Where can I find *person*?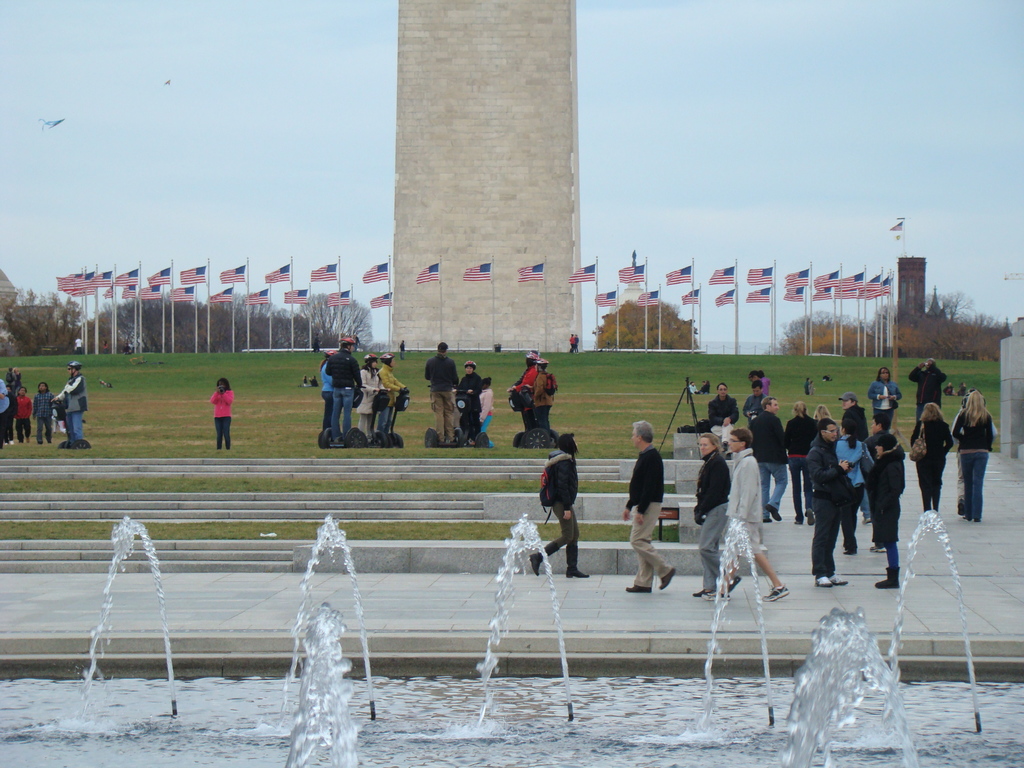
You can find it at x1=868, y1=365, x2=903, y2=430.
